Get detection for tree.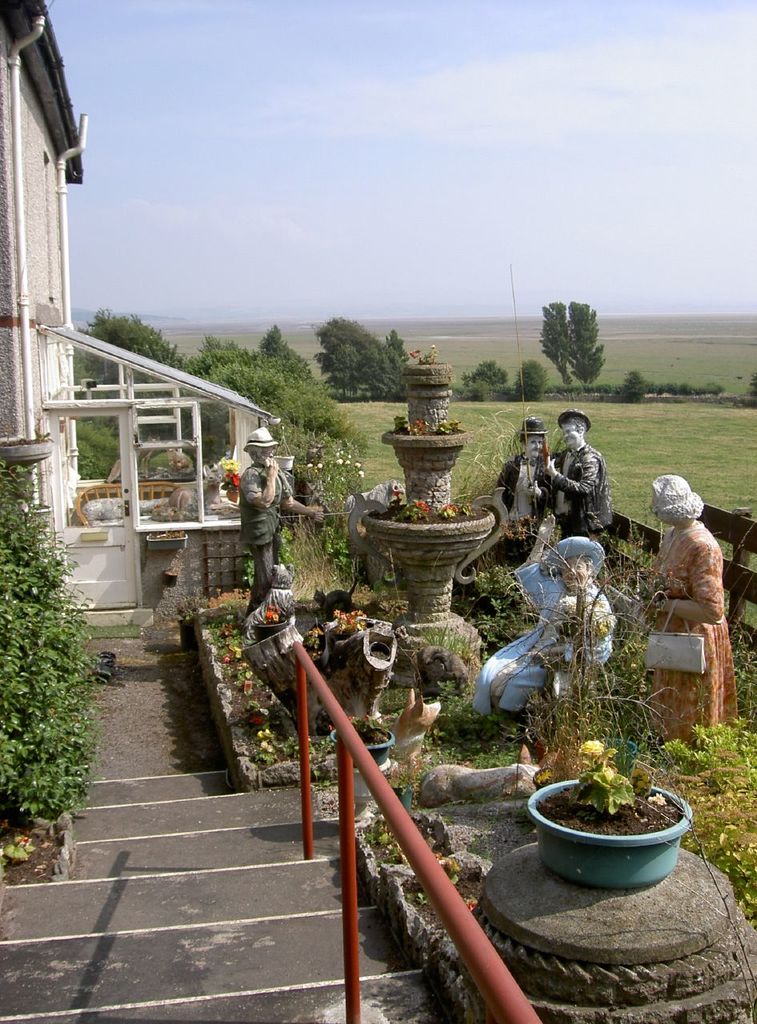
Detection: left=194, top=328, right=357, bottom=455.
